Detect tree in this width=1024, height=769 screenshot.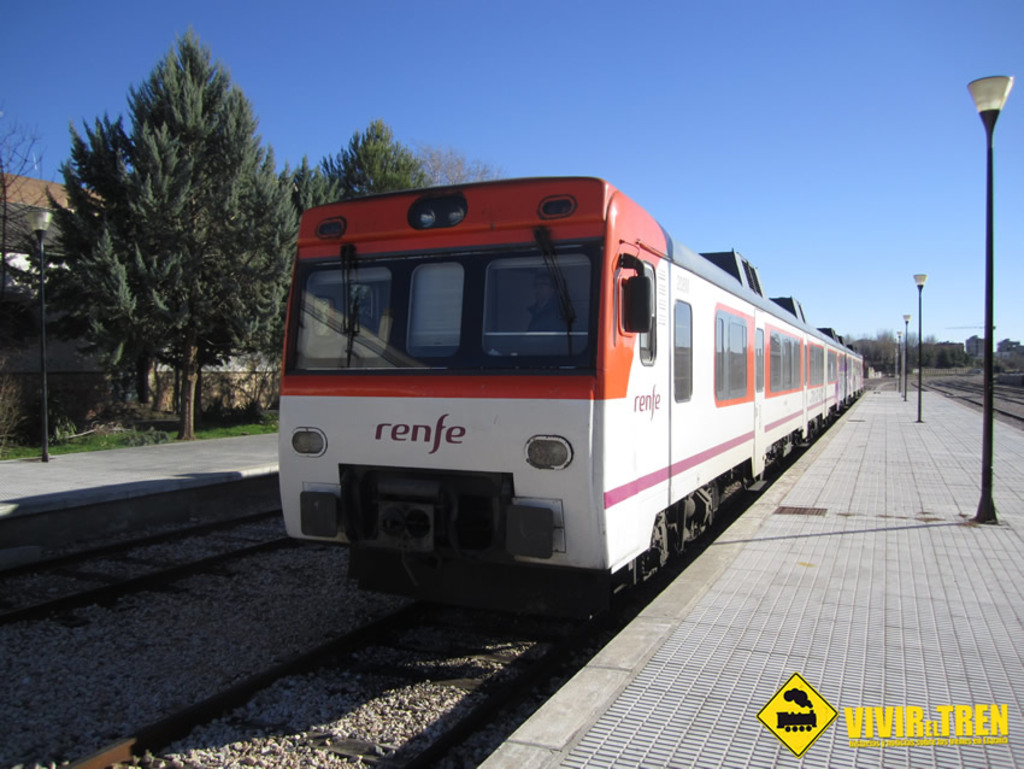
Detection: [298,154,348,219].
